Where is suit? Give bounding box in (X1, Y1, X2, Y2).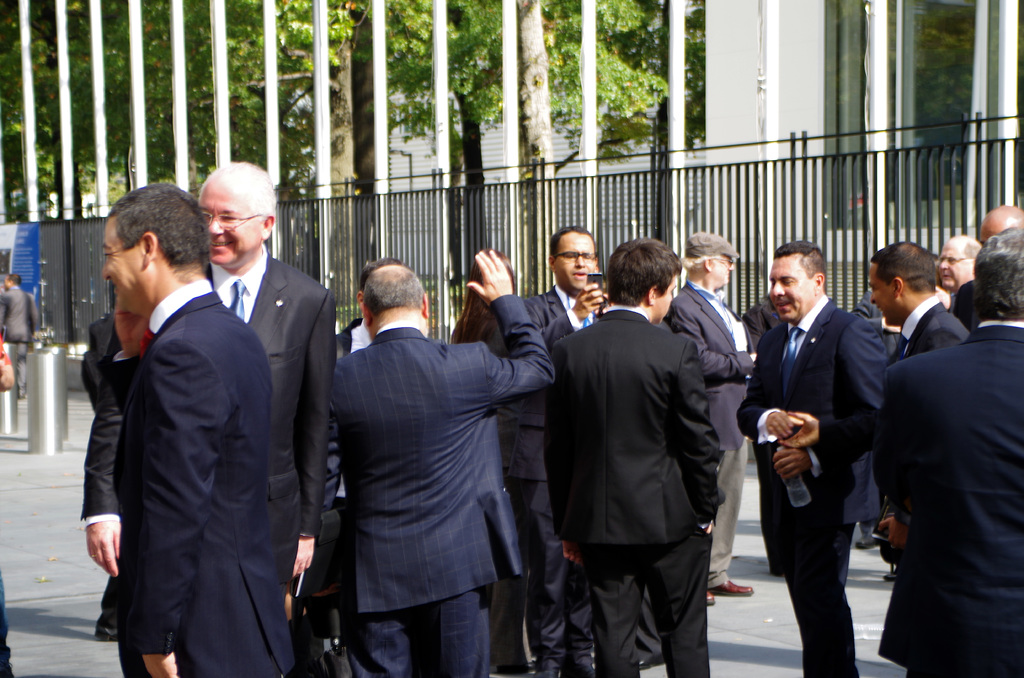
(320, 291, 557, 677).
